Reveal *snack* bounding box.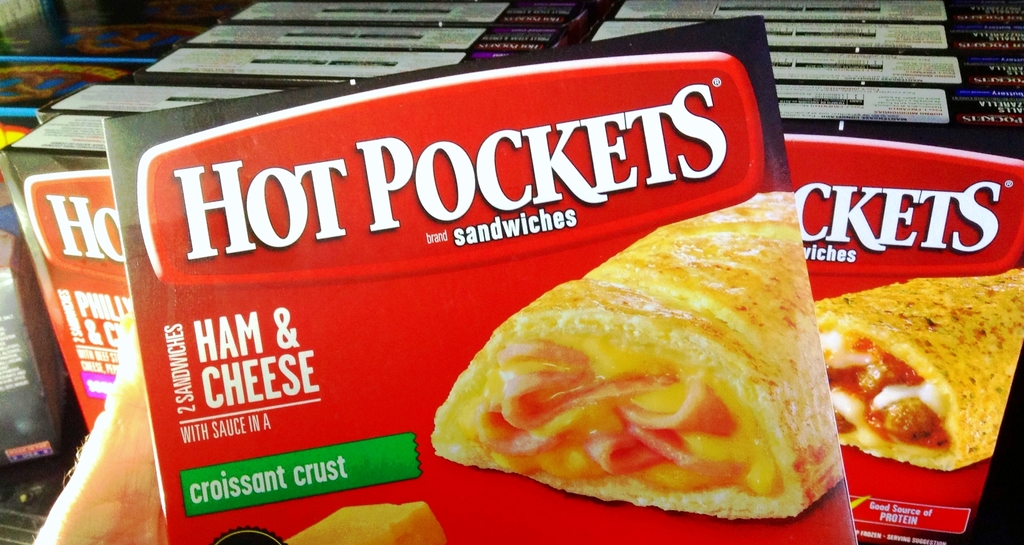
Revealed: pyautogui.locateOnScreen(810, 277, 1007, 486).
